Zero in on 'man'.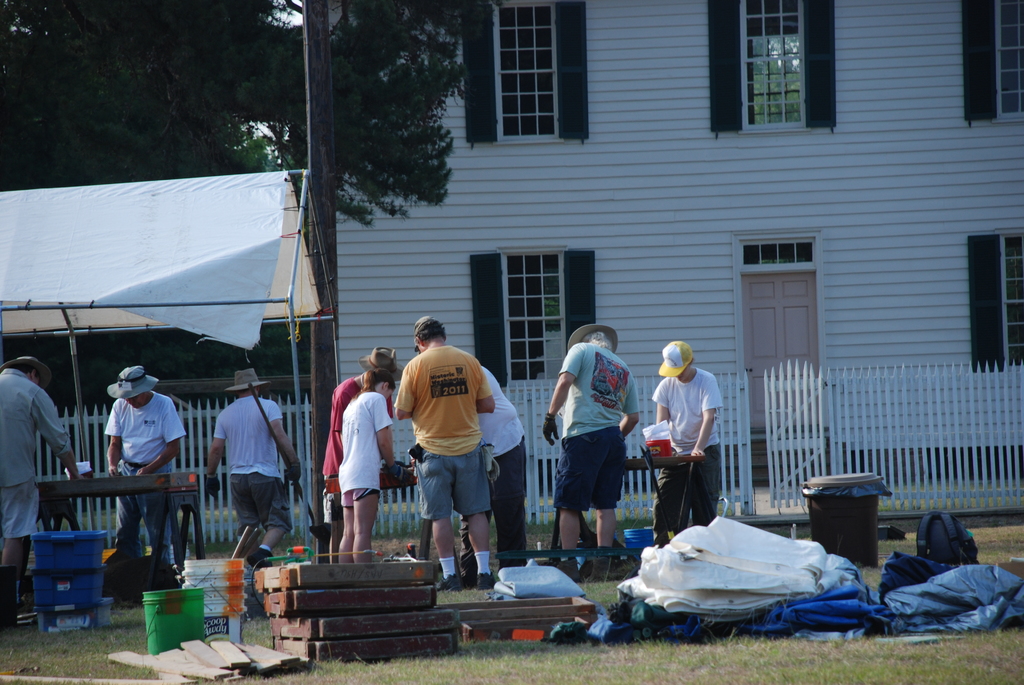
Zeroed in: 387,319,511,596.
